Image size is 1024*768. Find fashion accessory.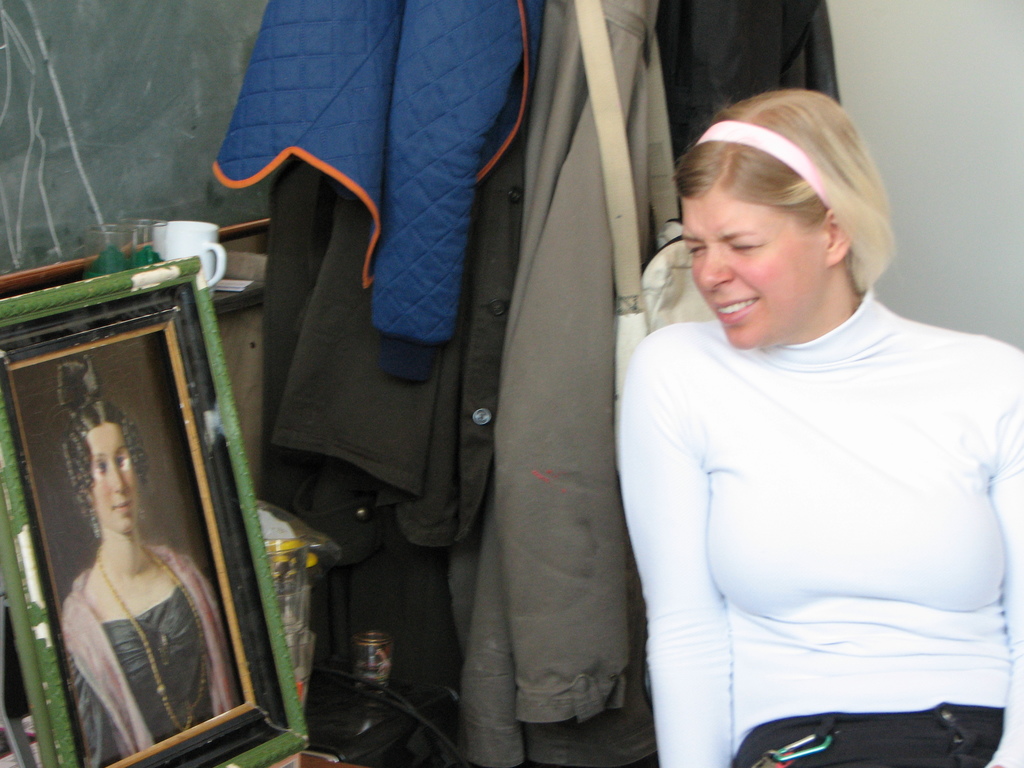
697, 119, 828, 205.
